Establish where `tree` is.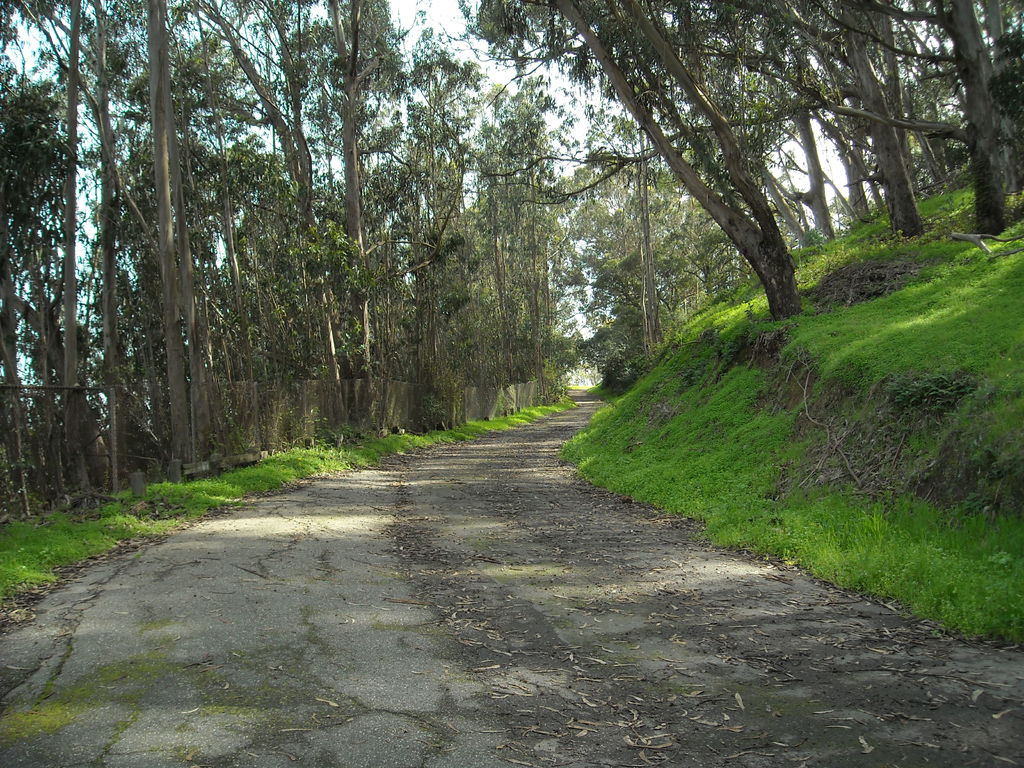
Established at bbox=(554, 148, 743, 323).
